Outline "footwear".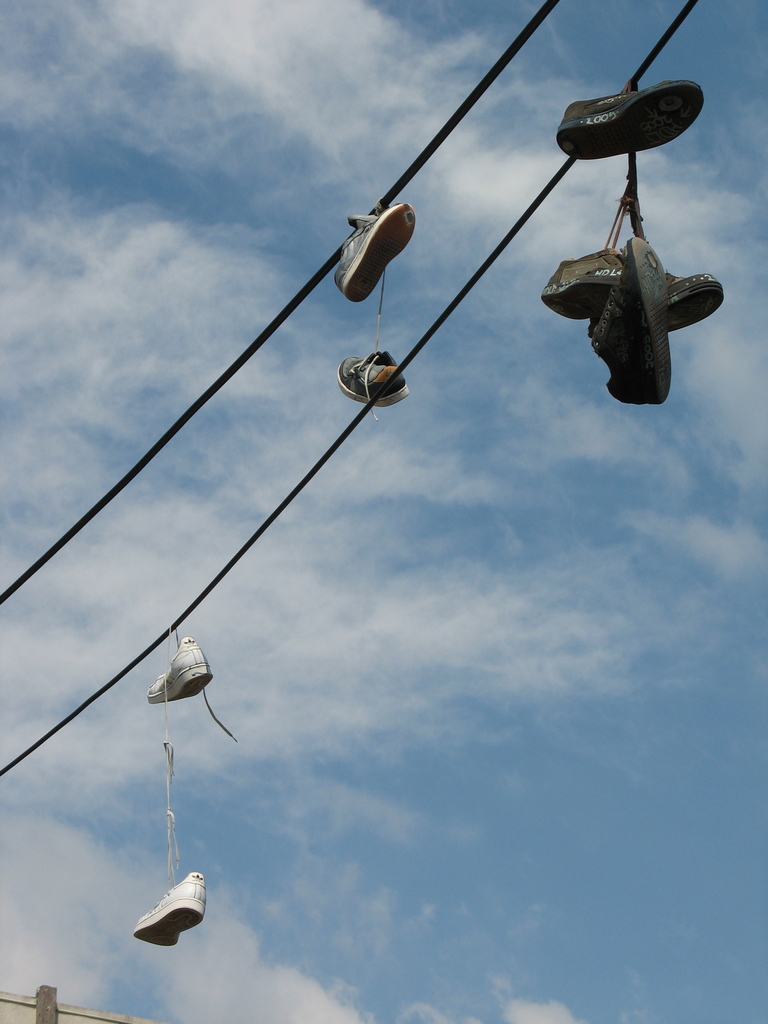
Outline: [326,333,408,404].
